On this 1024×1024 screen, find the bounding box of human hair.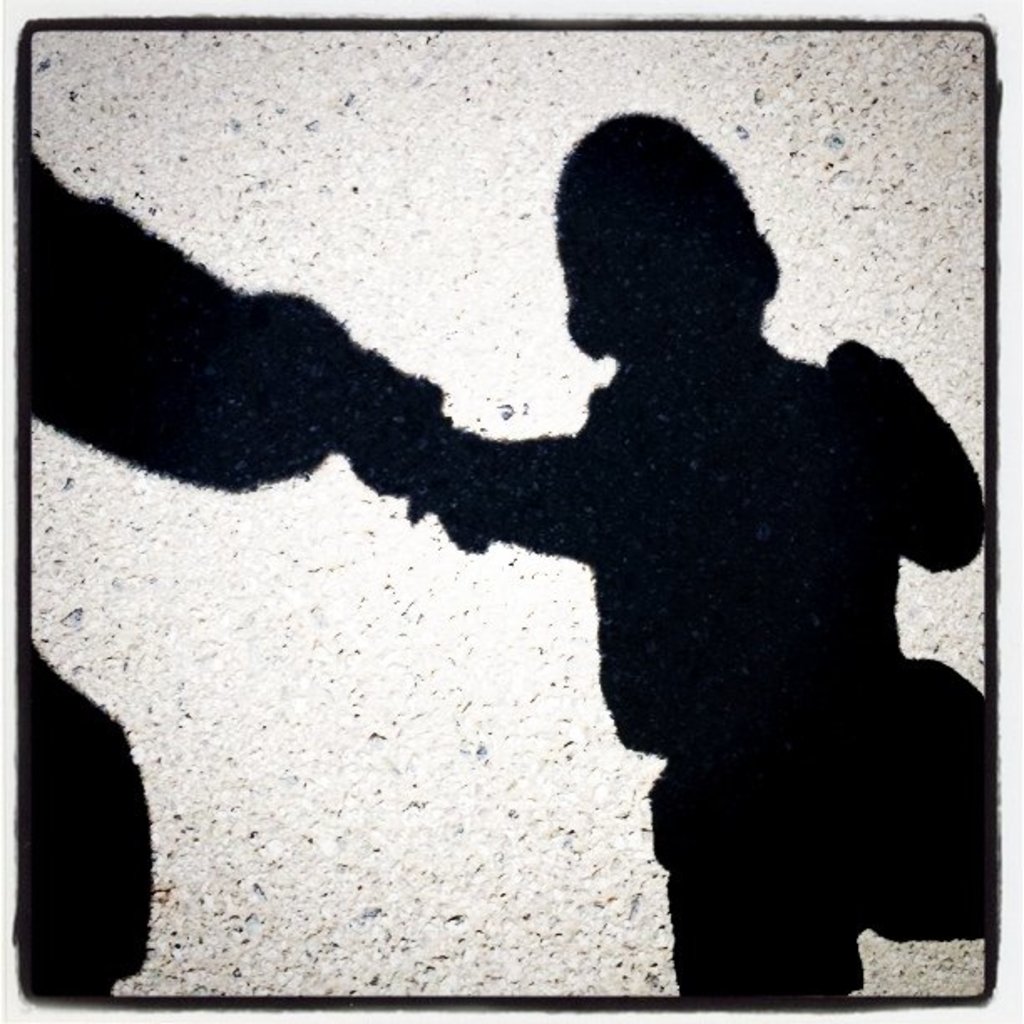
Bounding box: left=549, top=112, right=791, bottom=375.
